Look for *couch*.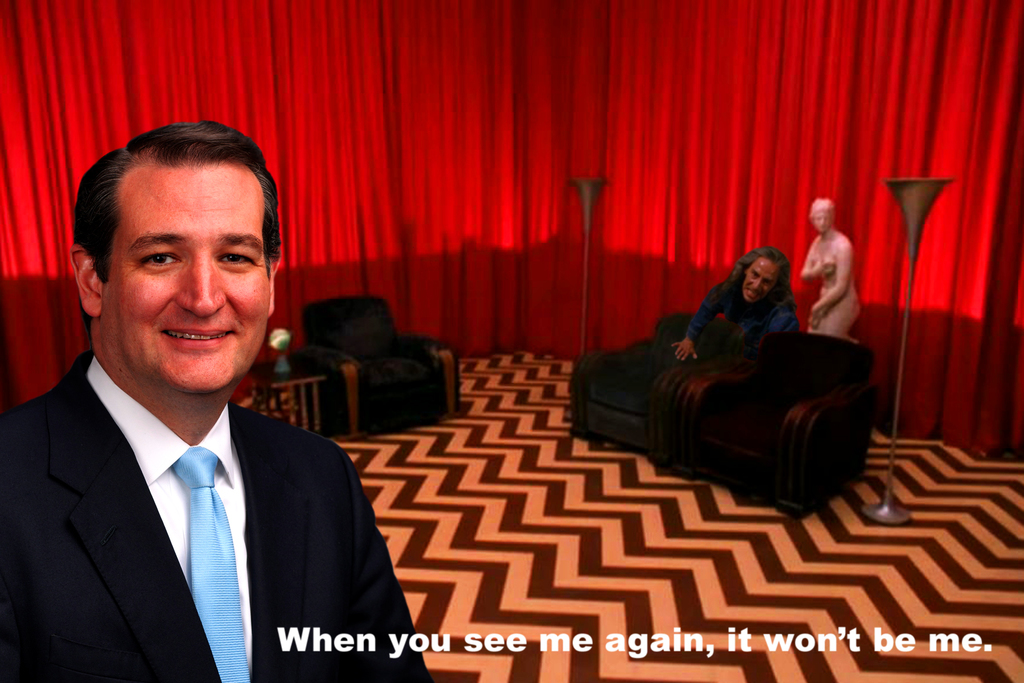
Found: 529, 267, 891, 499.
